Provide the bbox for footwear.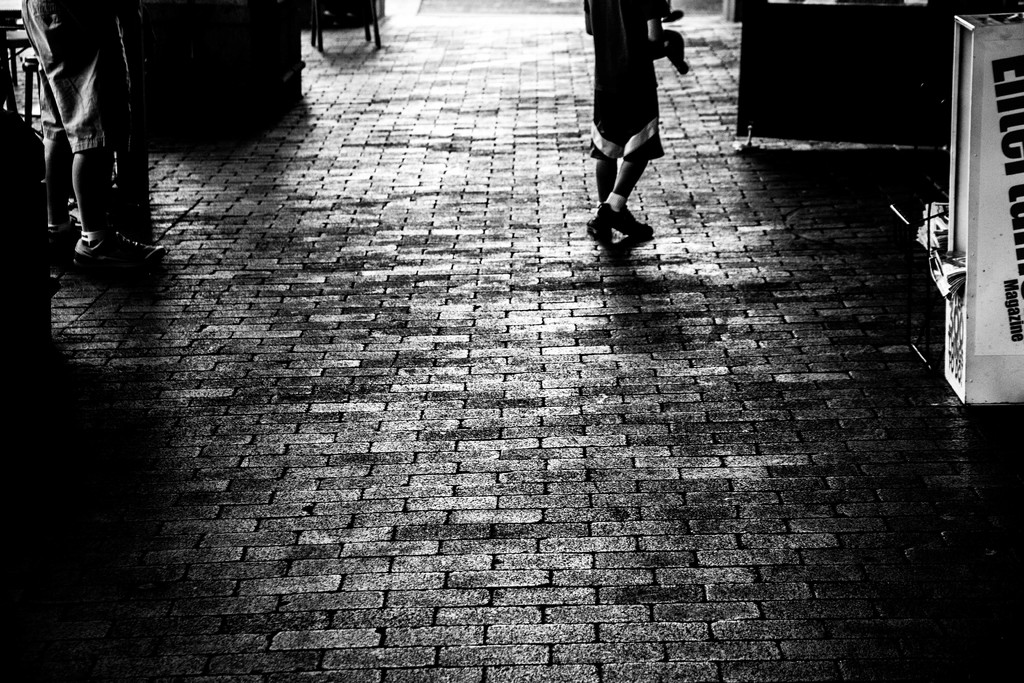
[left=599, top=204, right=649, bottom=240].
